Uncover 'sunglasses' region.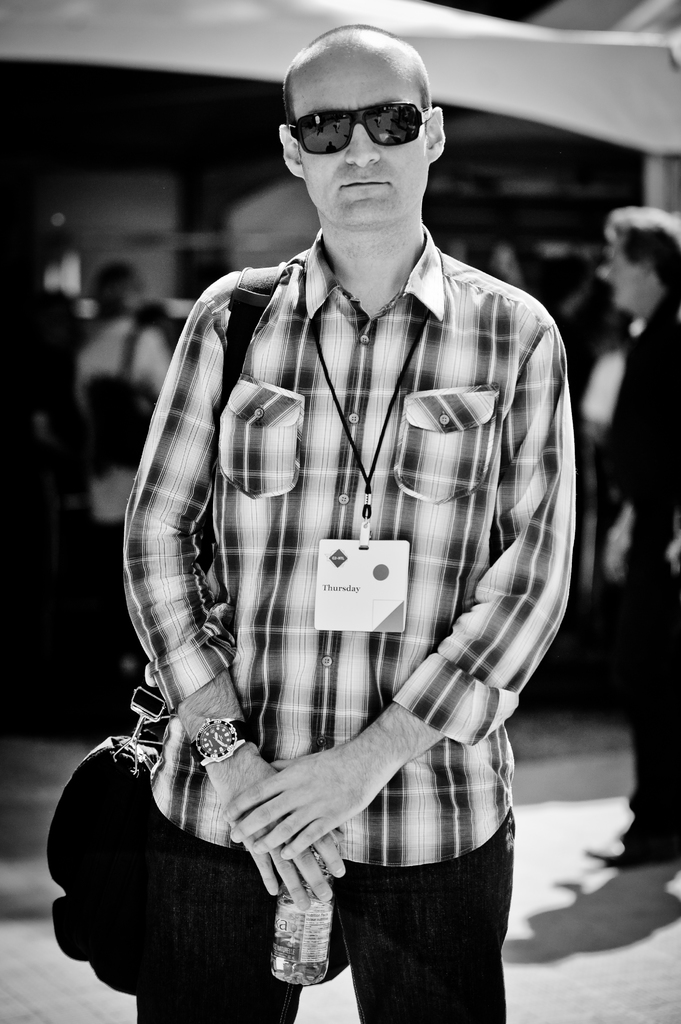
Uncovered: bbox=(289, 102, 426, 158).
